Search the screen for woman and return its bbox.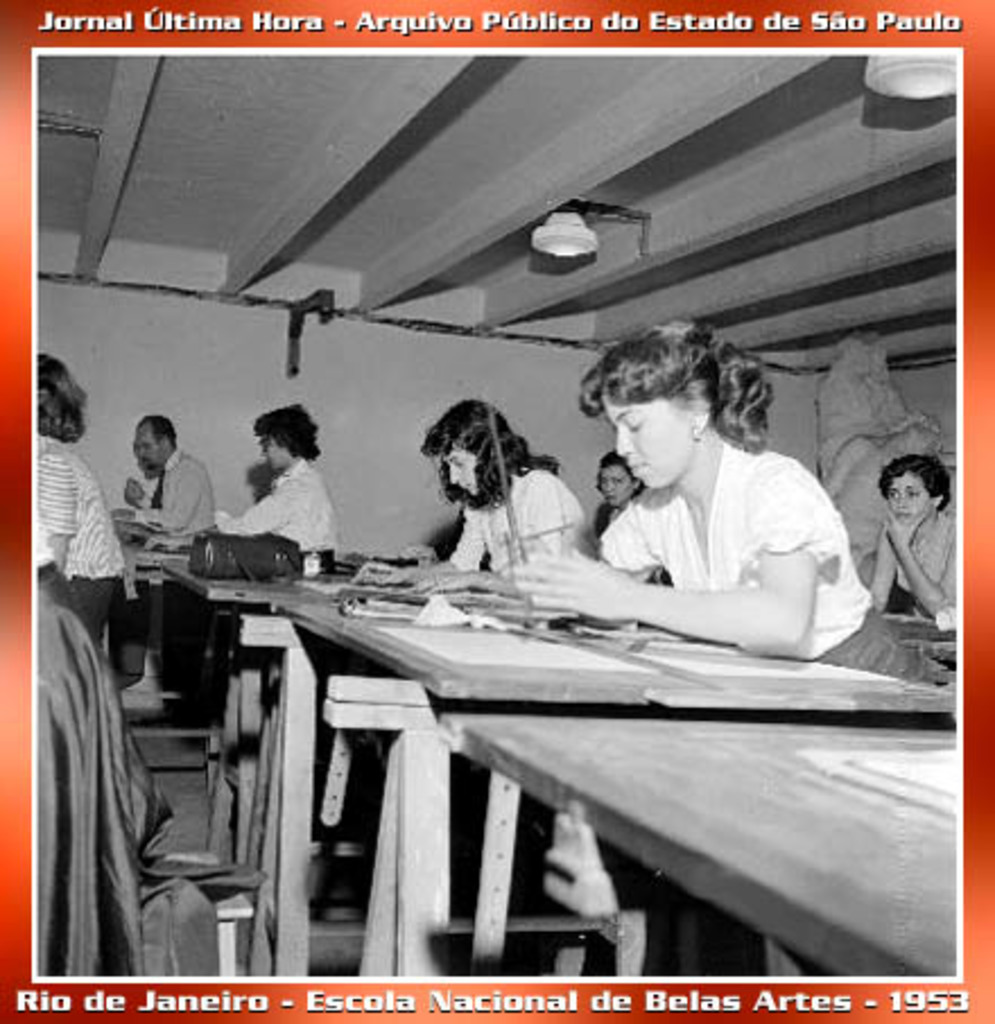
Found: box=[871, 445, 954, 615].
